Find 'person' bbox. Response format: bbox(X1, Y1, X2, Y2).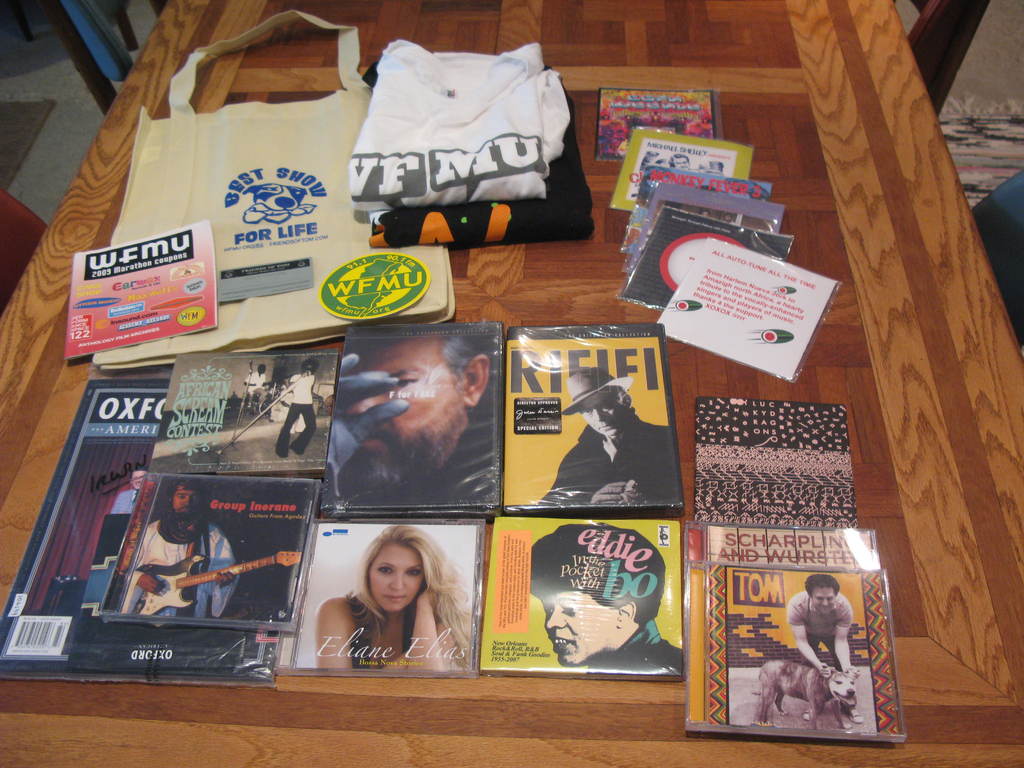
bbox(536, 371, 687, 502).
